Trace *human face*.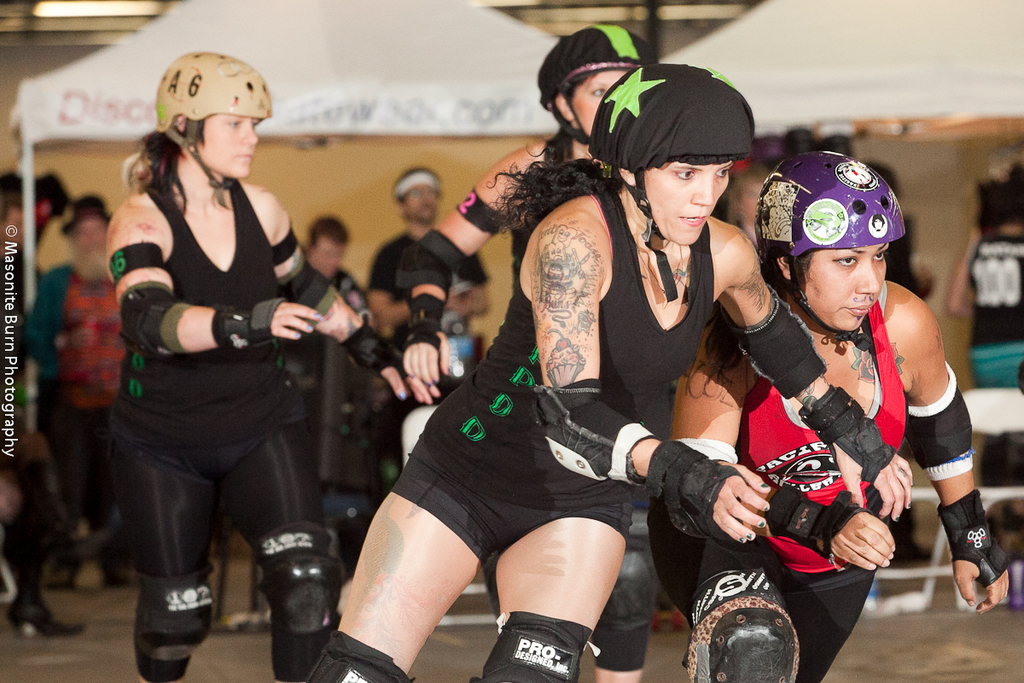
Traced to Rect(190, 108, 279, 183).
